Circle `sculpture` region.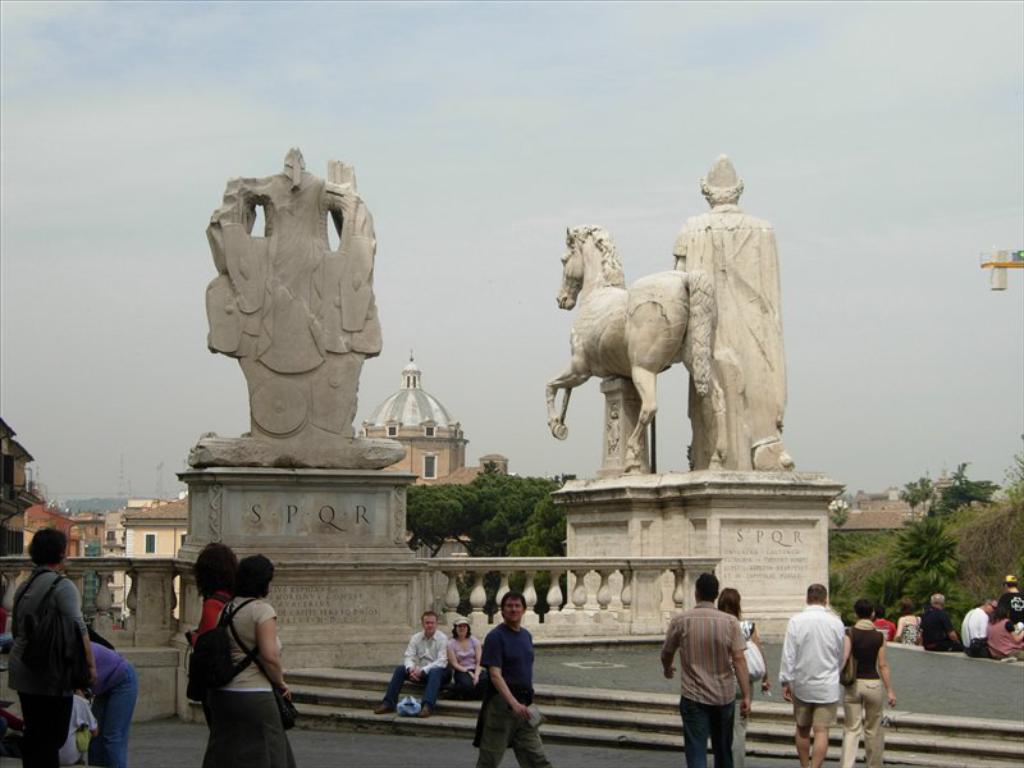
Region: [559, 182, 786, 499].
